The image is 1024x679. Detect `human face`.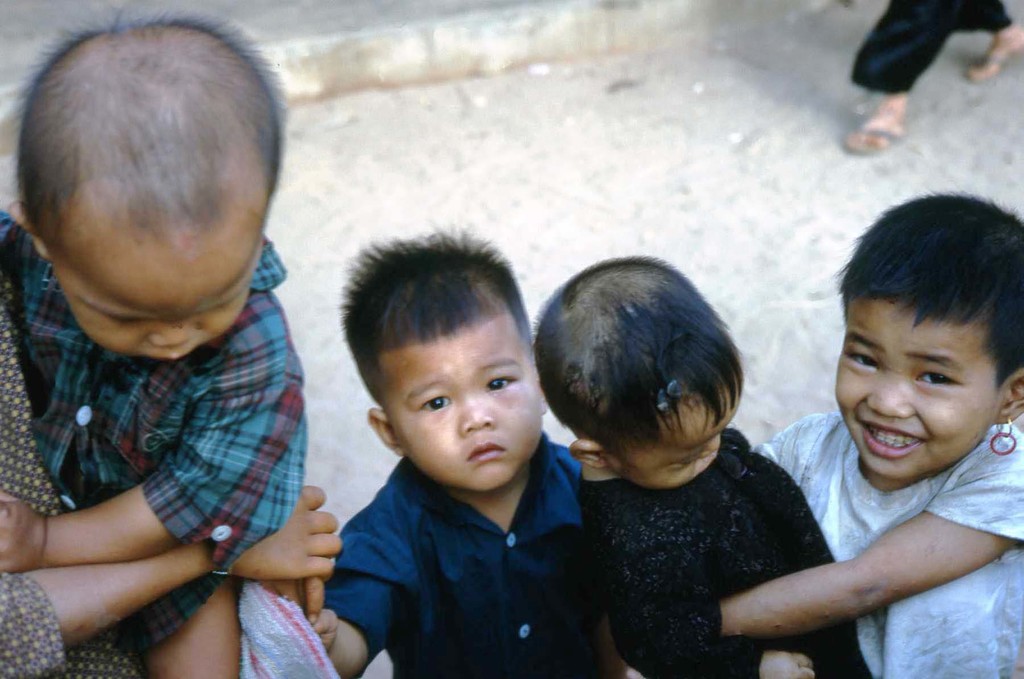
Detection: region(836, 304, 1002, 485).
